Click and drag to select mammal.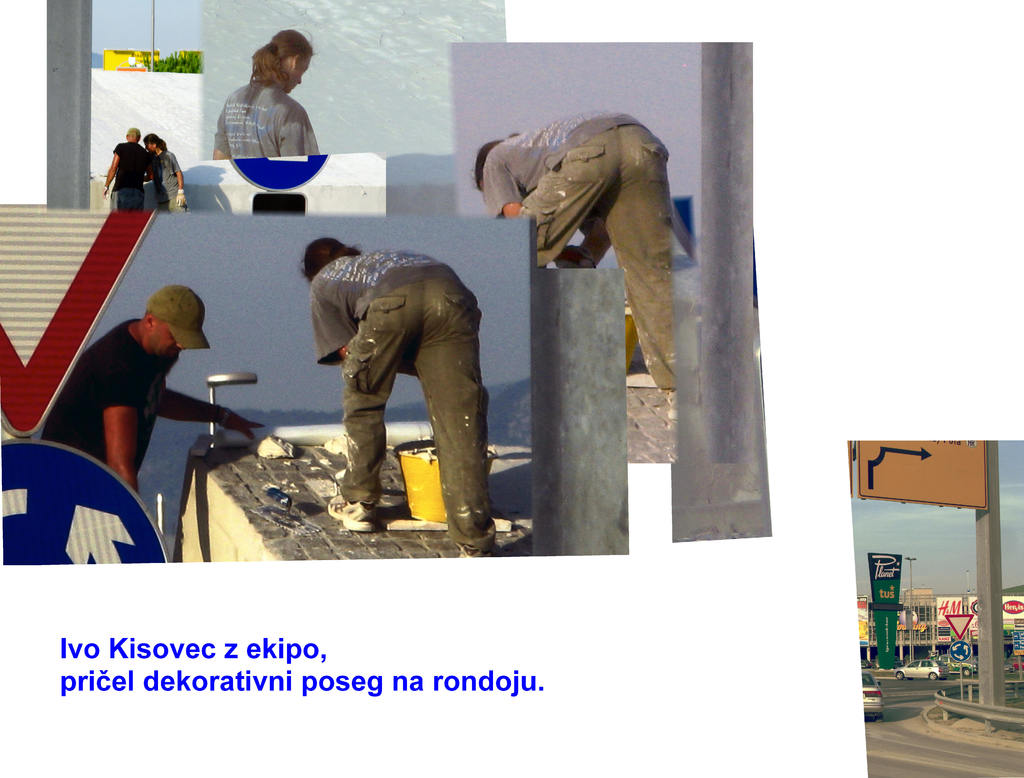
Selection: 472,106,676,389.
